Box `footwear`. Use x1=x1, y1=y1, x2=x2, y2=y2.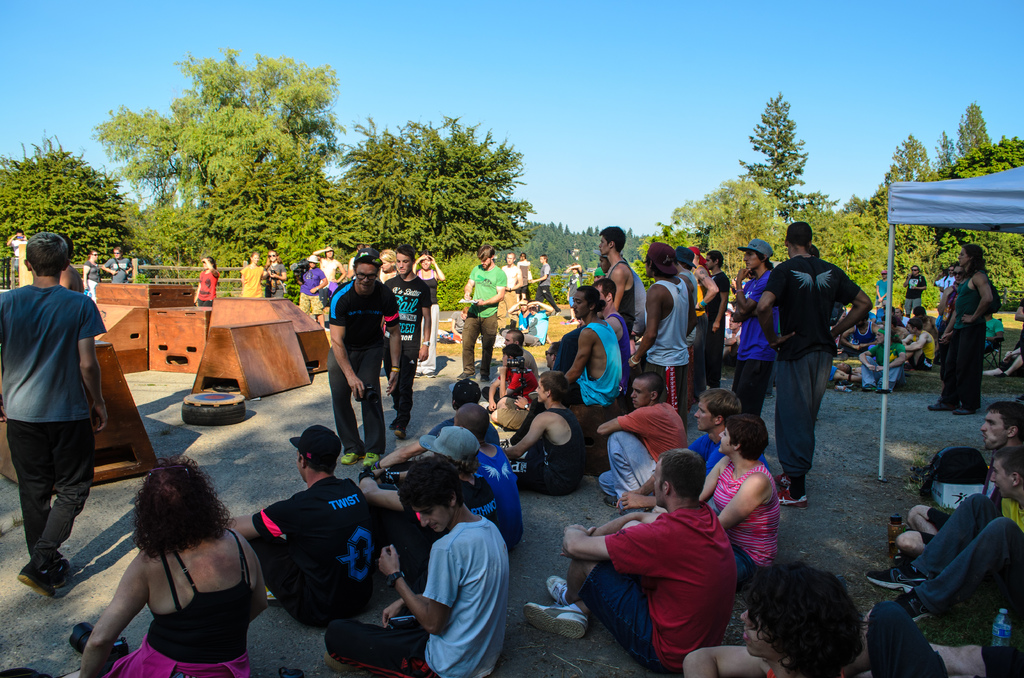
x1=15, y1=528, x2=67, y2=606.
